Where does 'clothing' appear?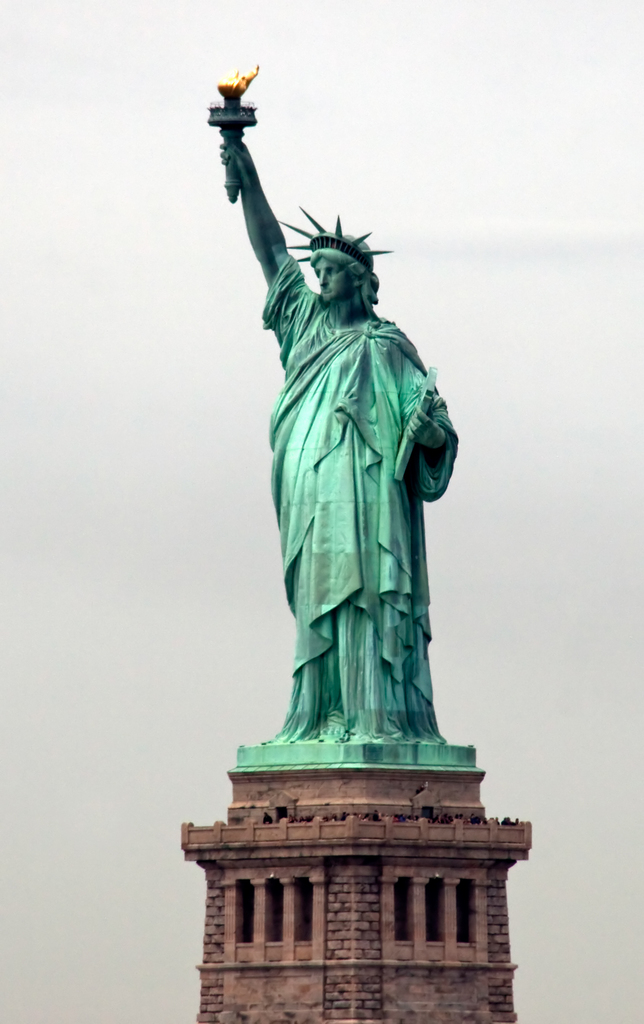
Appears at x1=259, y1=248, x2=459, y2=739.
